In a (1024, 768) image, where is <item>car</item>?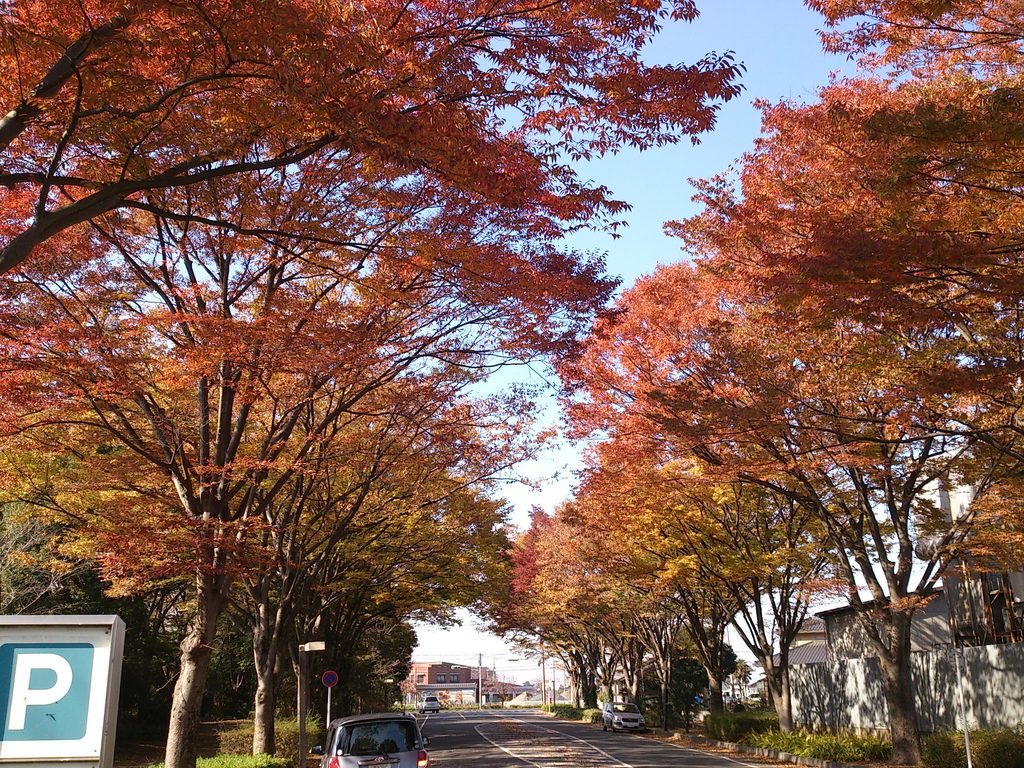
bbox(420, 700, 444, 716).
